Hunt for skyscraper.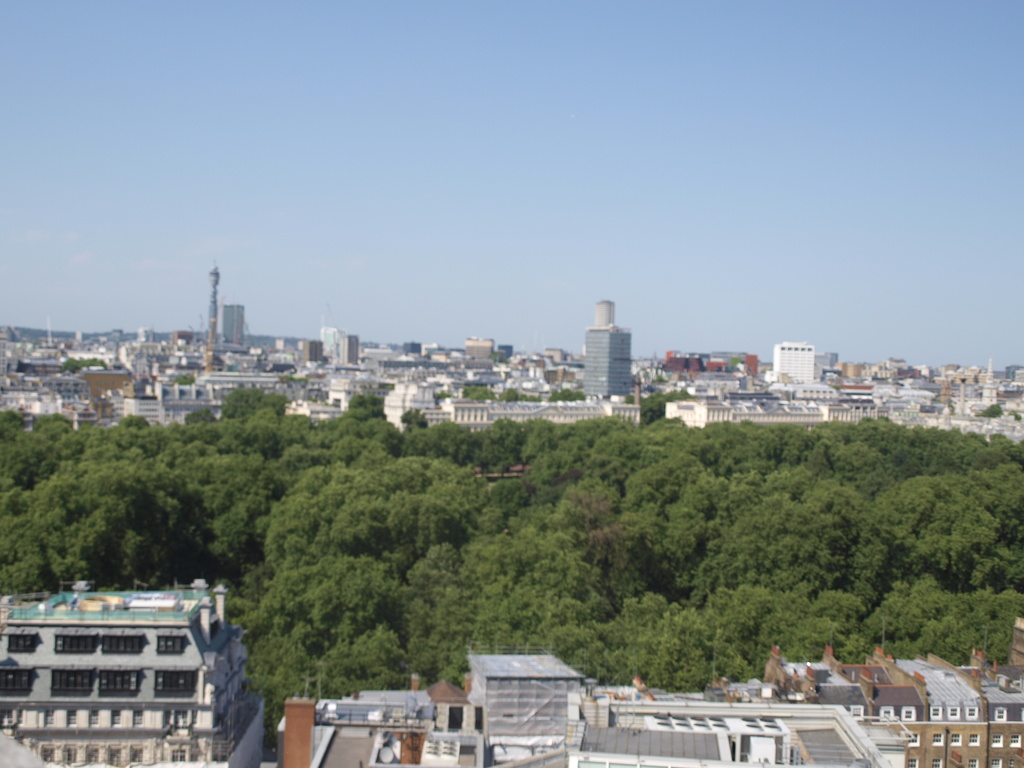
Hunted down at l=225, t=305, r=243, b=345.
